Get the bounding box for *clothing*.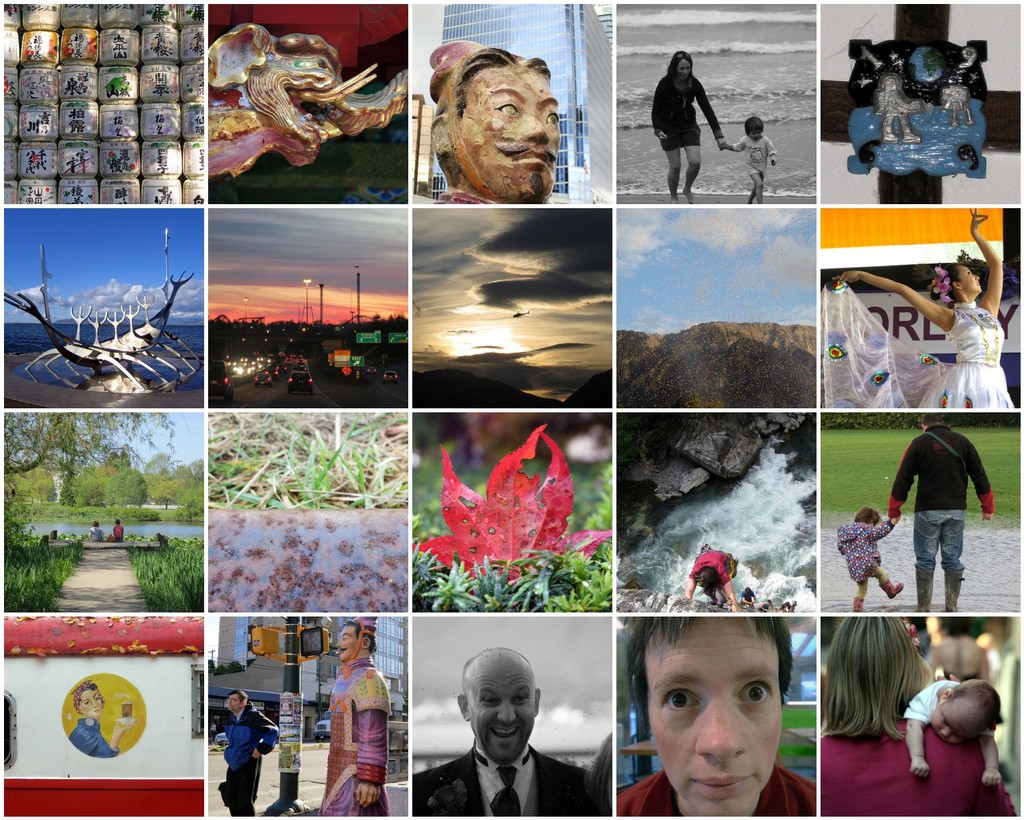
BBox(888, 408, 992, 604).
